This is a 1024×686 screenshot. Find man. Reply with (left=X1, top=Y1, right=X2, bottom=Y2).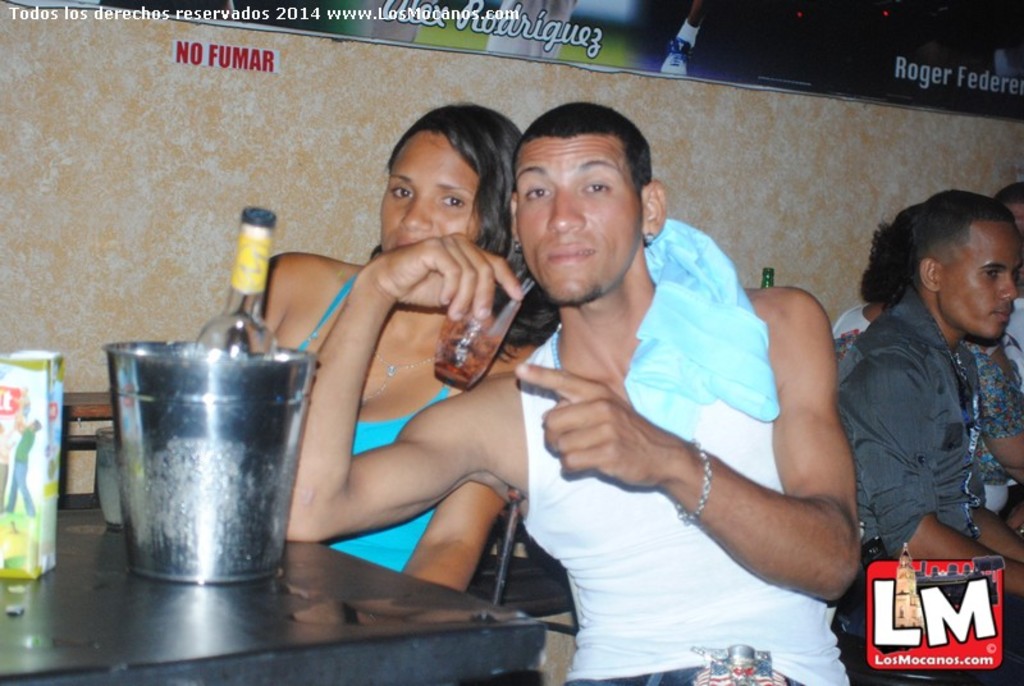
(left=292, top=101, right=859, bottom=685).
